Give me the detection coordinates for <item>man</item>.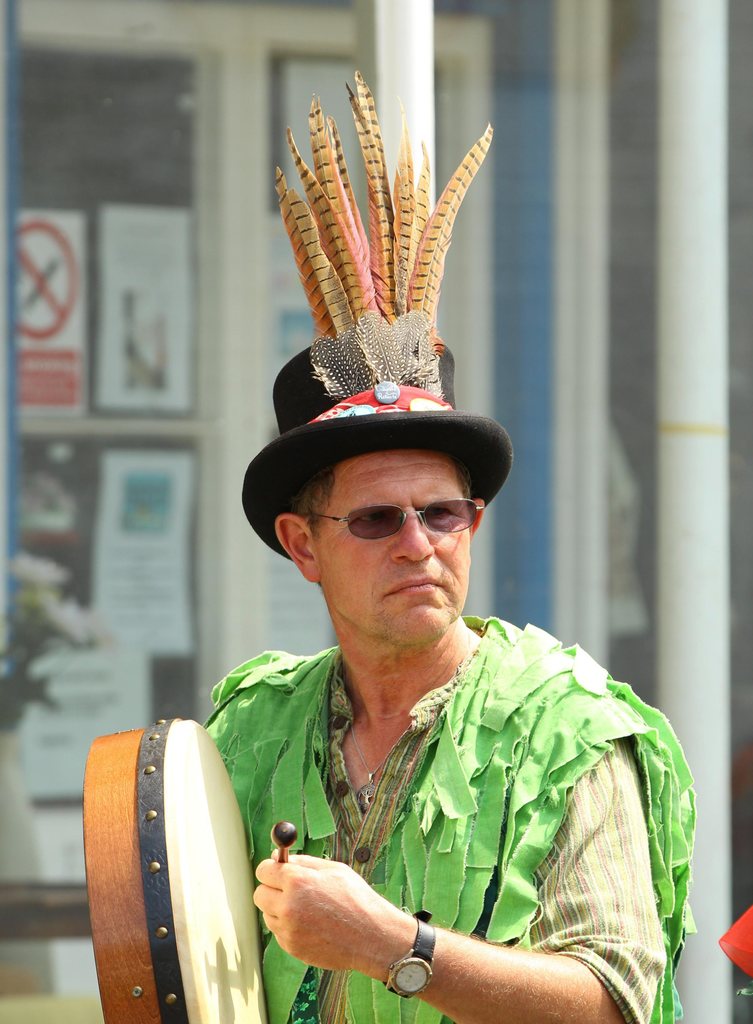
[169,368,697,1018].
